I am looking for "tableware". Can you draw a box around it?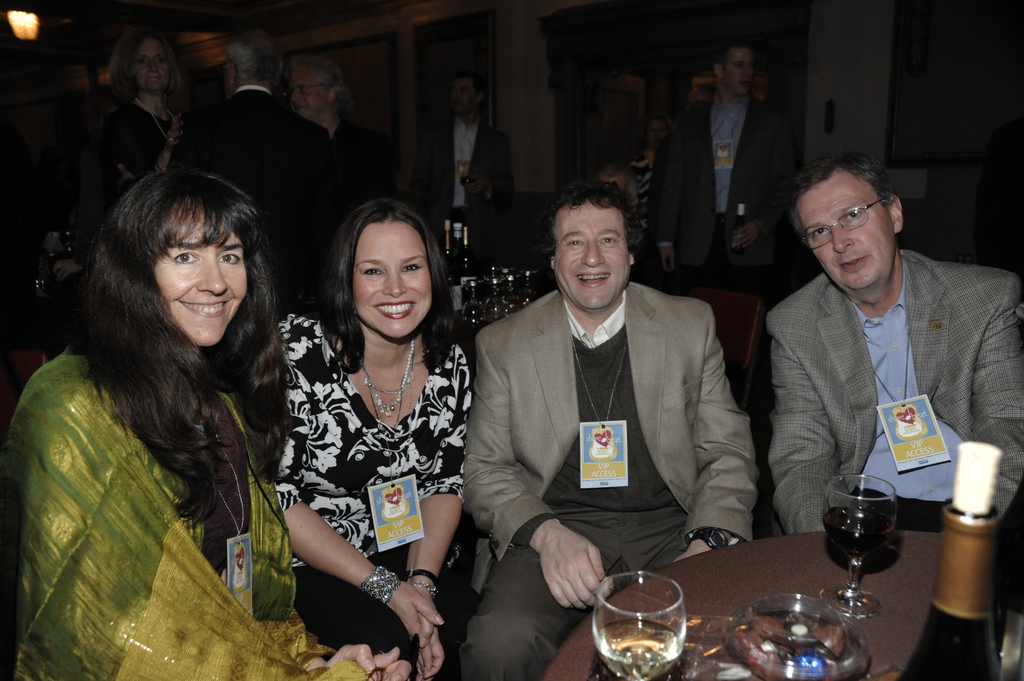
Sure, the bounding box is crop(460, 170, 477, 184).
